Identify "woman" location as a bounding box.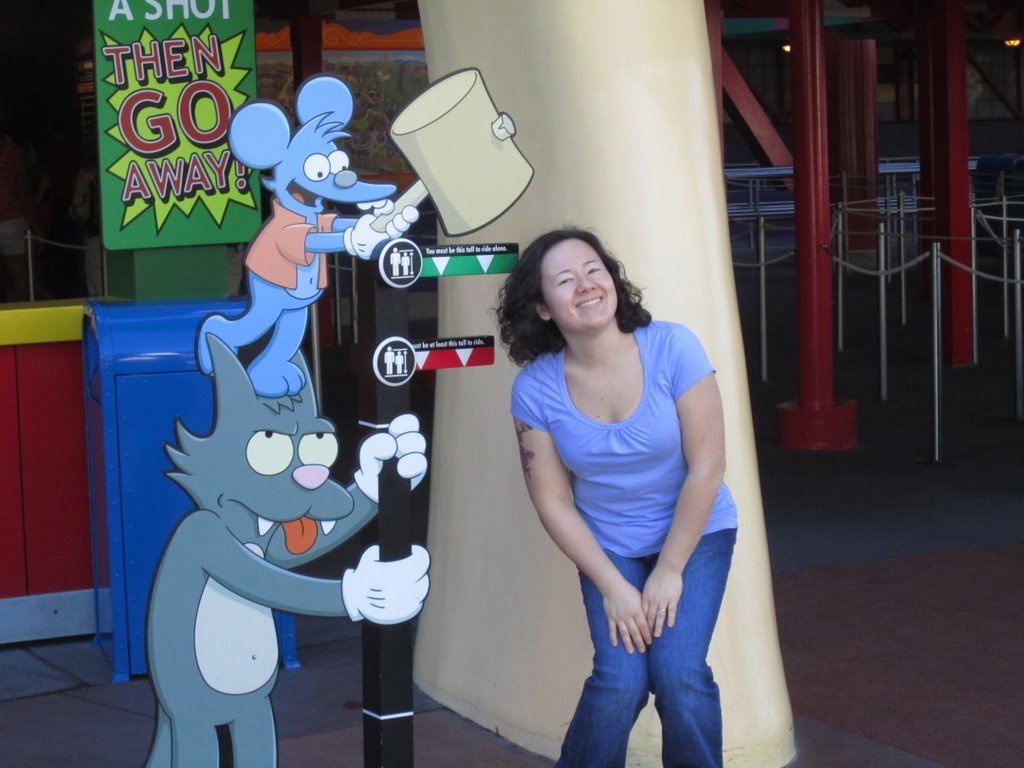
<region>492, 209, 738, 741</region>.
